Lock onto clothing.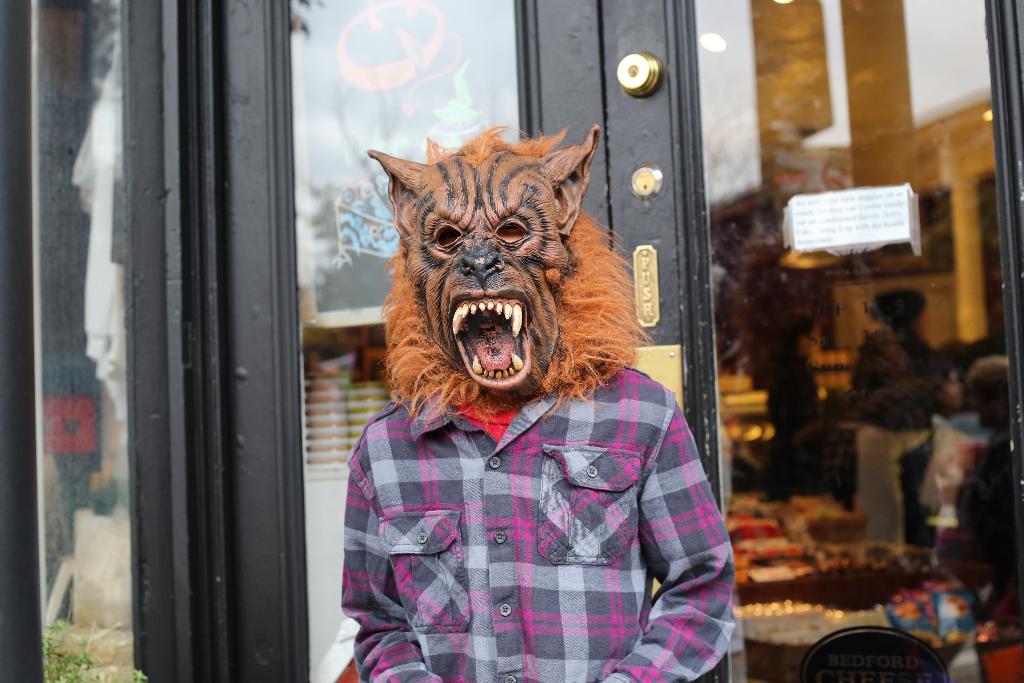
Locked: [x1=326, y1=301, x2=735, y2=670].
